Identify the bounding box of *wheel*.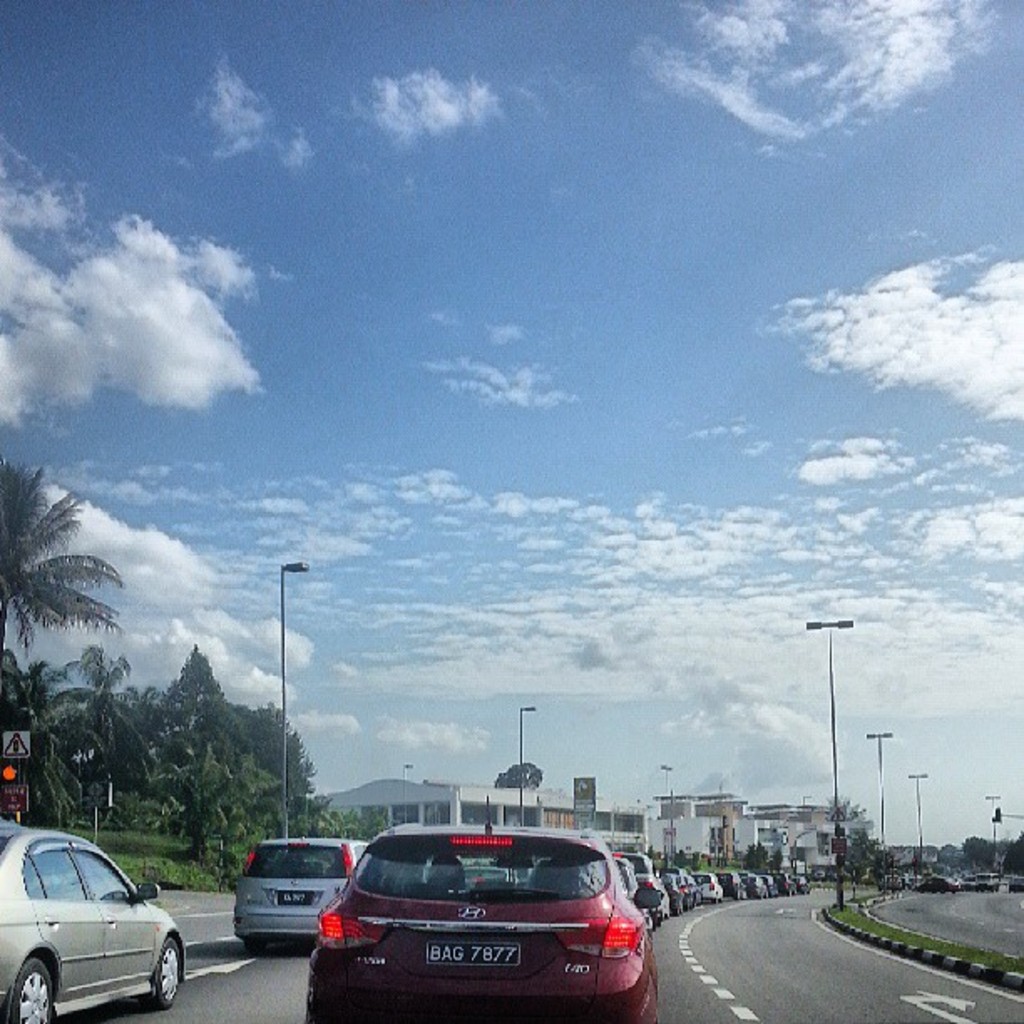
693, 899, 698, 905.
